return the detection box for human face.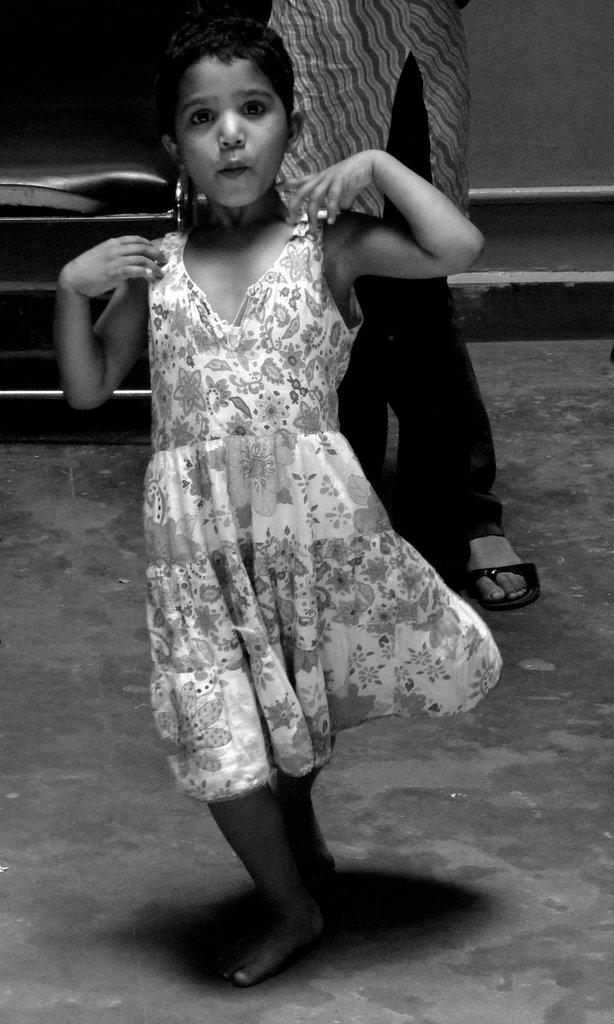
(176, 54, 284, 207).
